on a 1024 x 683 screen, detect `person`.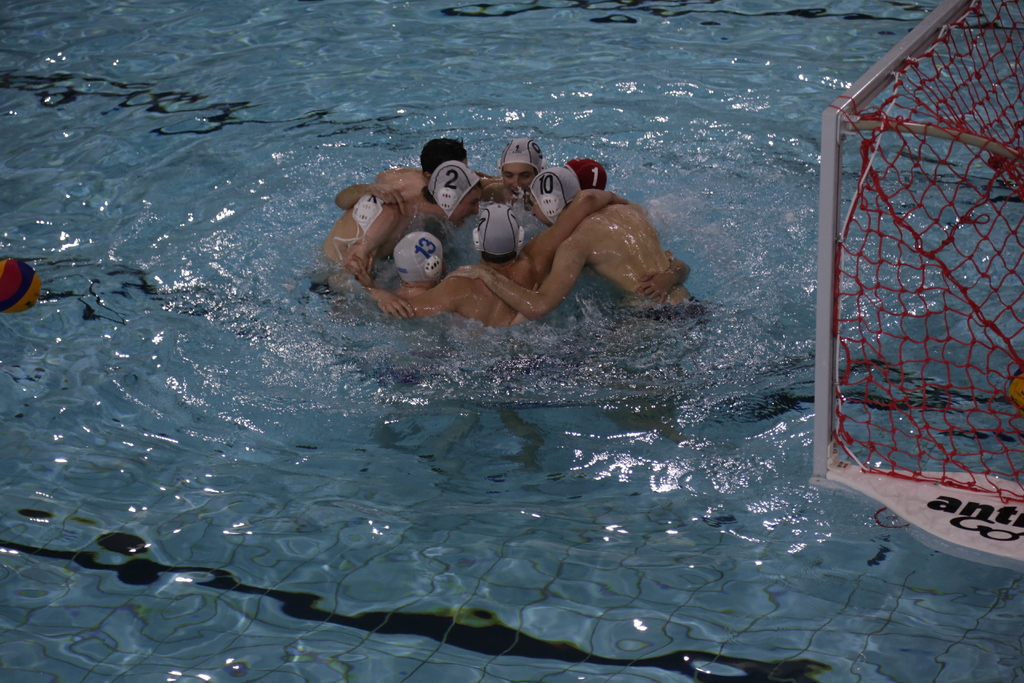
box(422, 218, 581, 342).
